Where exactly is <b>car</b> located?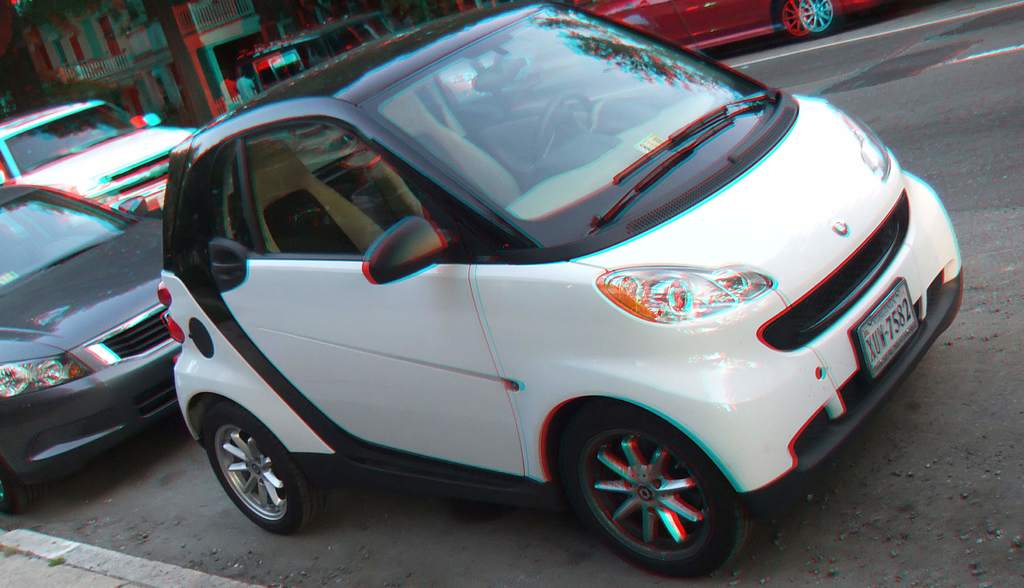
Its bounding box is (563, 0, 878, 59).
